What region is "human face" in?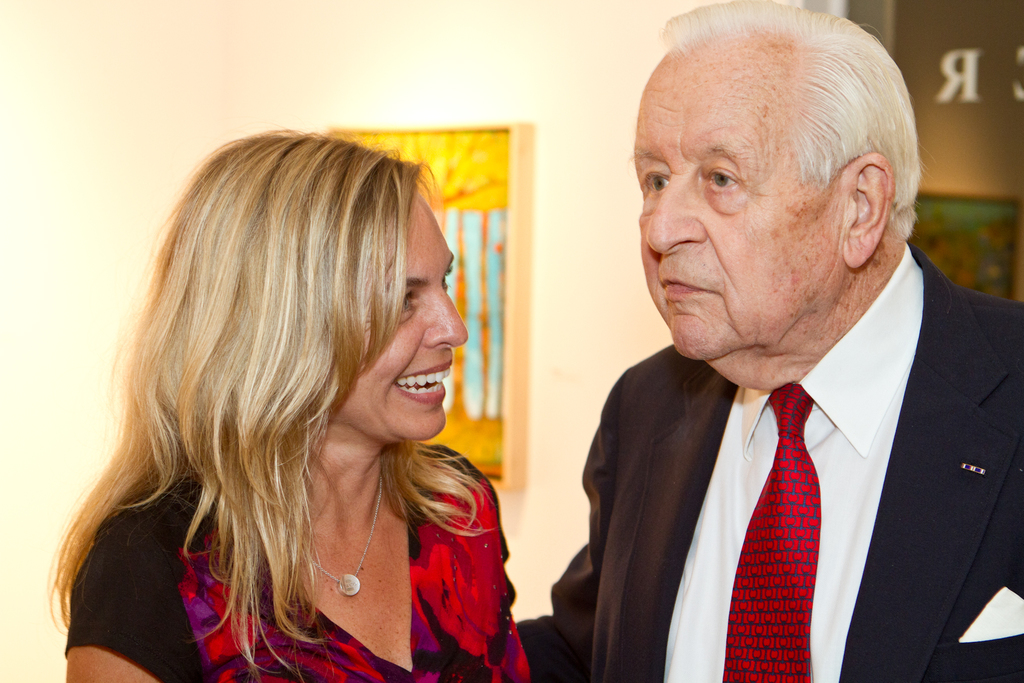
[x1=632, y1=50, x2=845, y2=359].
